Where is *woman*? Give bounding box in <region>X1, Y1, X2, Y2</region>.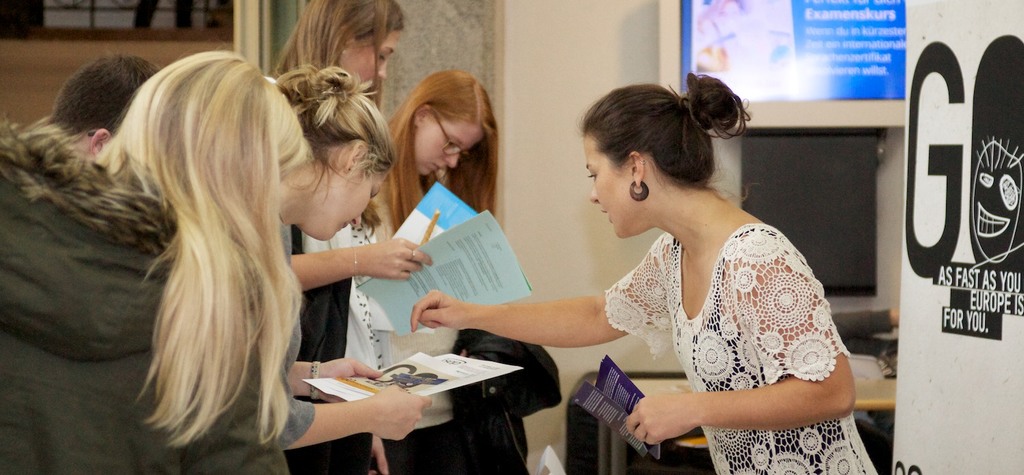
<region>0, 50, 313, 474</region>.
